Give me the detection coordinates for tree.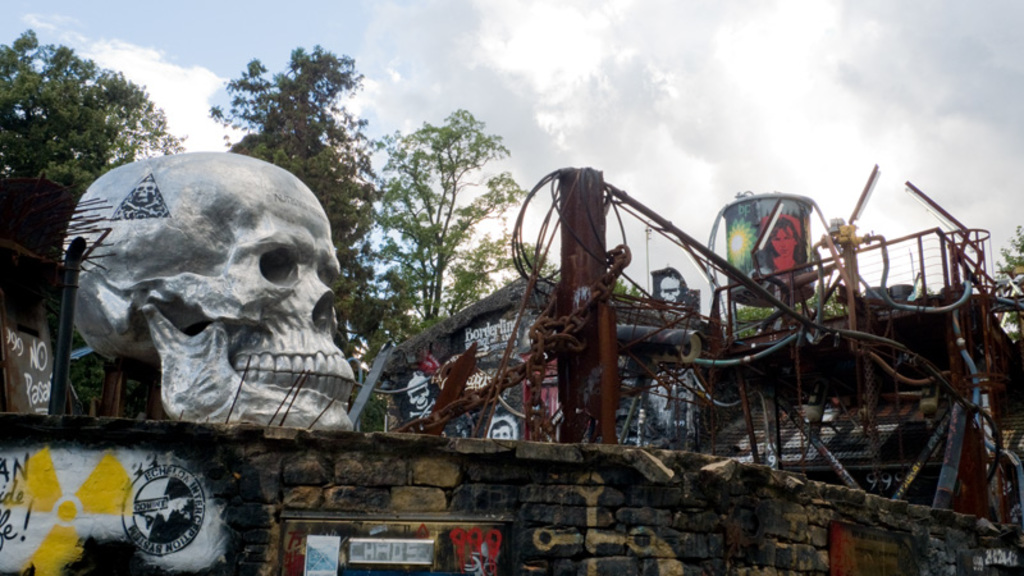
x1=987 y1=228 x2=1023 y2=317.
